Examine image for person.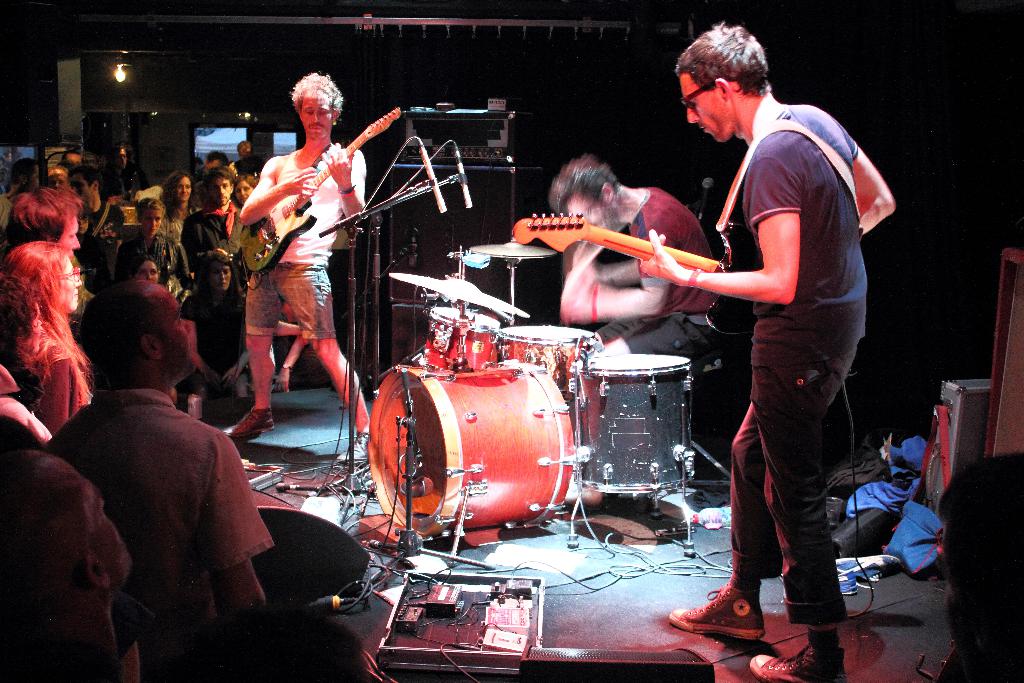
Examination result: region(543, 157, 719, 362).
